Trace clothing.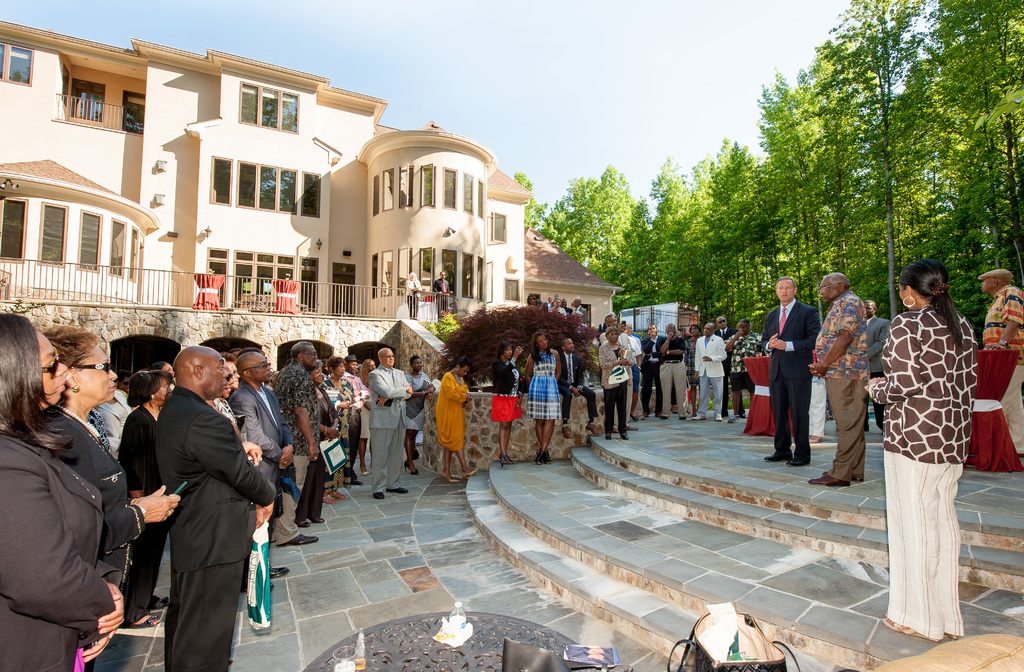
Traced to x1=36, y1=405, x2=145, y2=581.
